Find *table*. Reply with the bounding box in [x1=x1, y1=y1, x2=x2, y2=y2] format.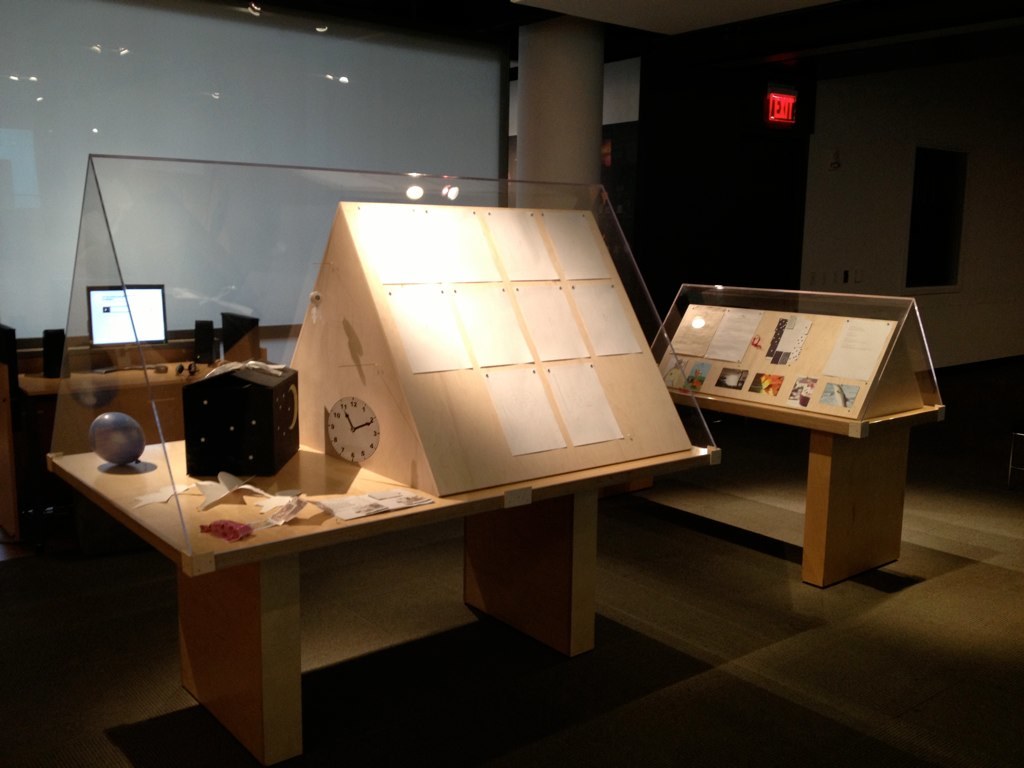
[x1=43, y1=437, x2=713, y2=765].
